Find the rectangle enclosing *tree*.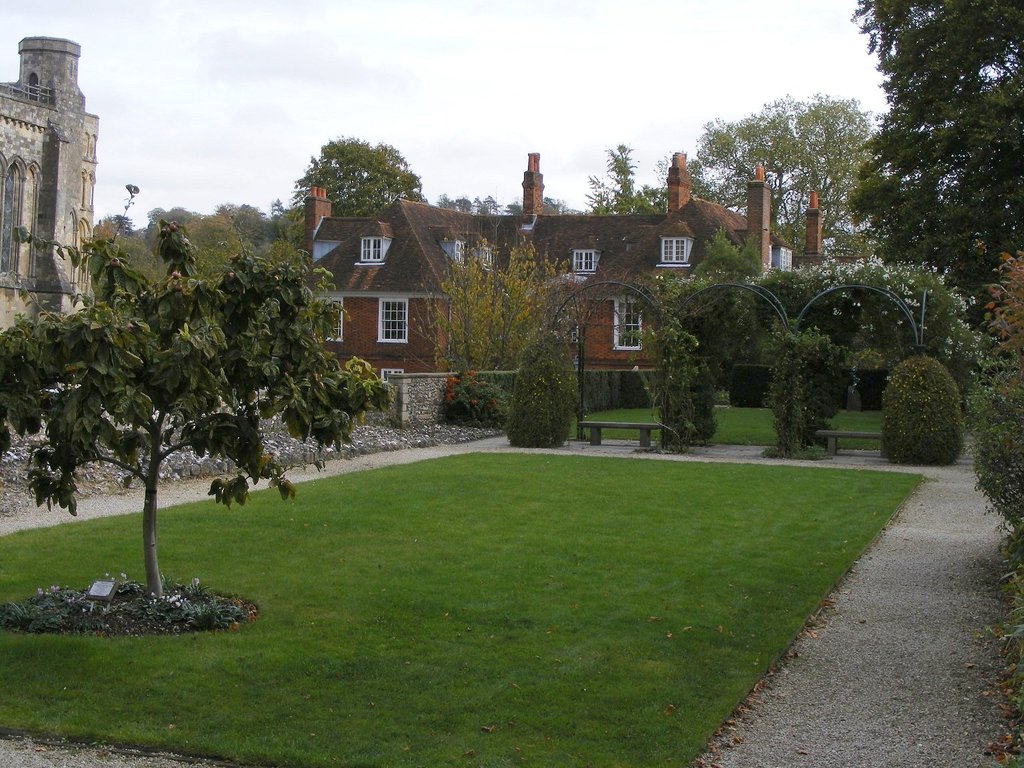
Rect(283, 135, 433, 219).
